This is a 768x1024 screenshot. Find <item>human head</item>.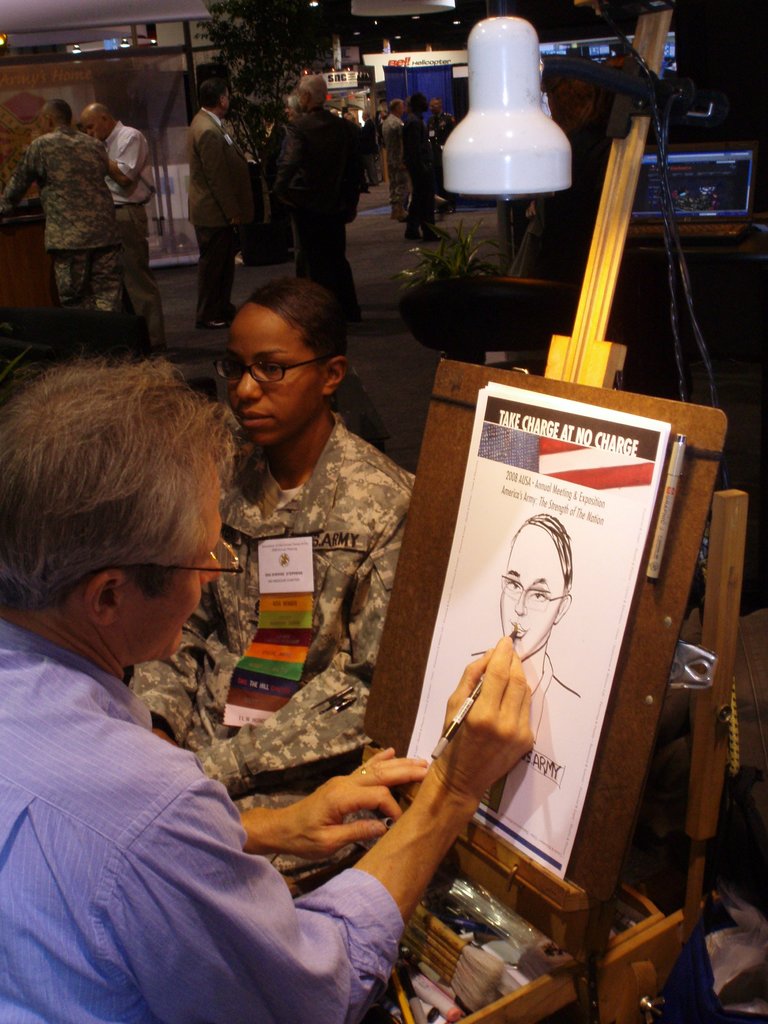
Bounding box: bbox=(79, 102, 114, 142).
